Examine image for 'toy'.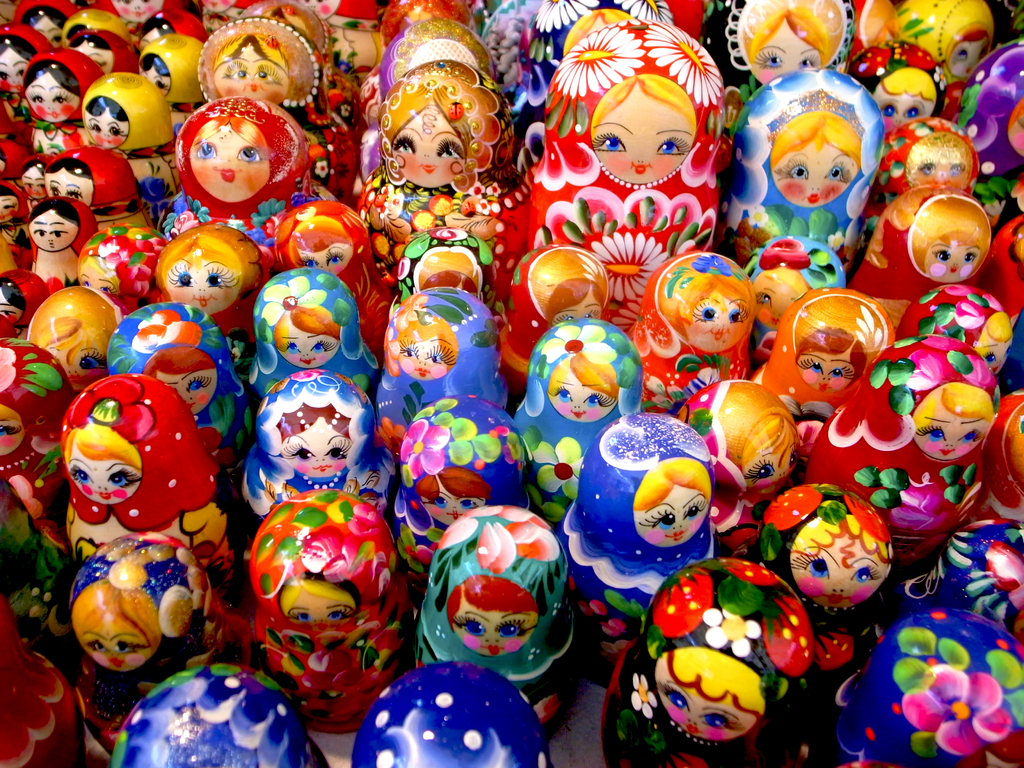
Examination result: {"left": 353, "top": 662, "right": 567, "bottom": 767}.
